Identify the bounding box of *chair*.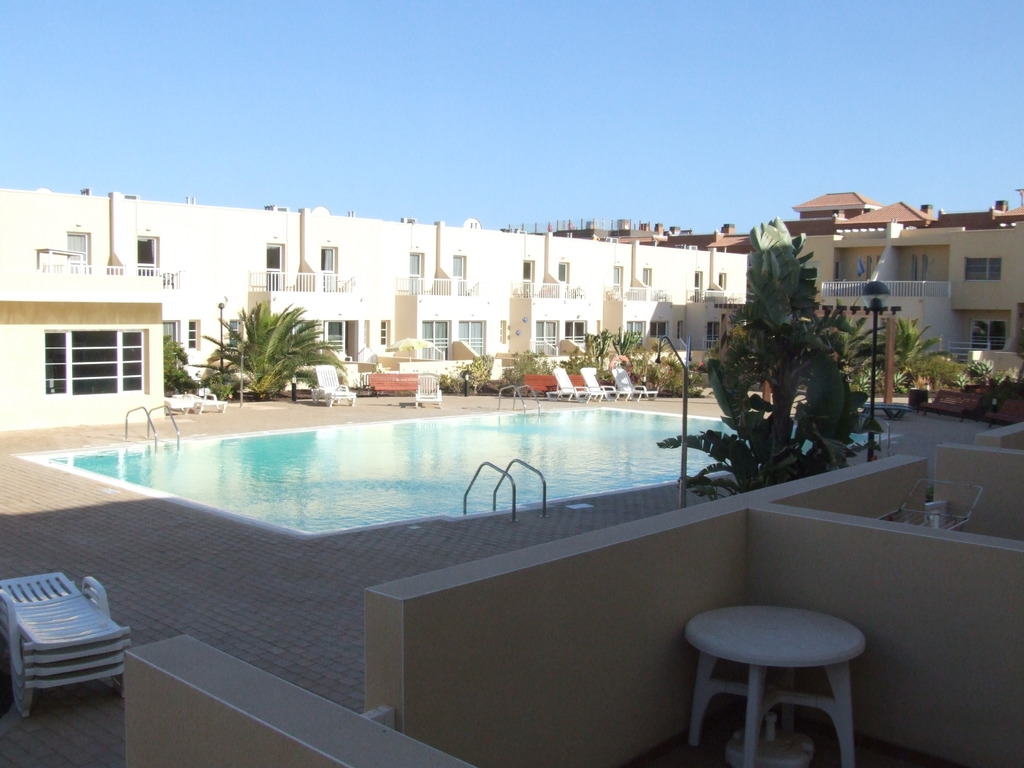
{"x1": 545, "y1": 366, "x2": 595, "y2": 399}.
